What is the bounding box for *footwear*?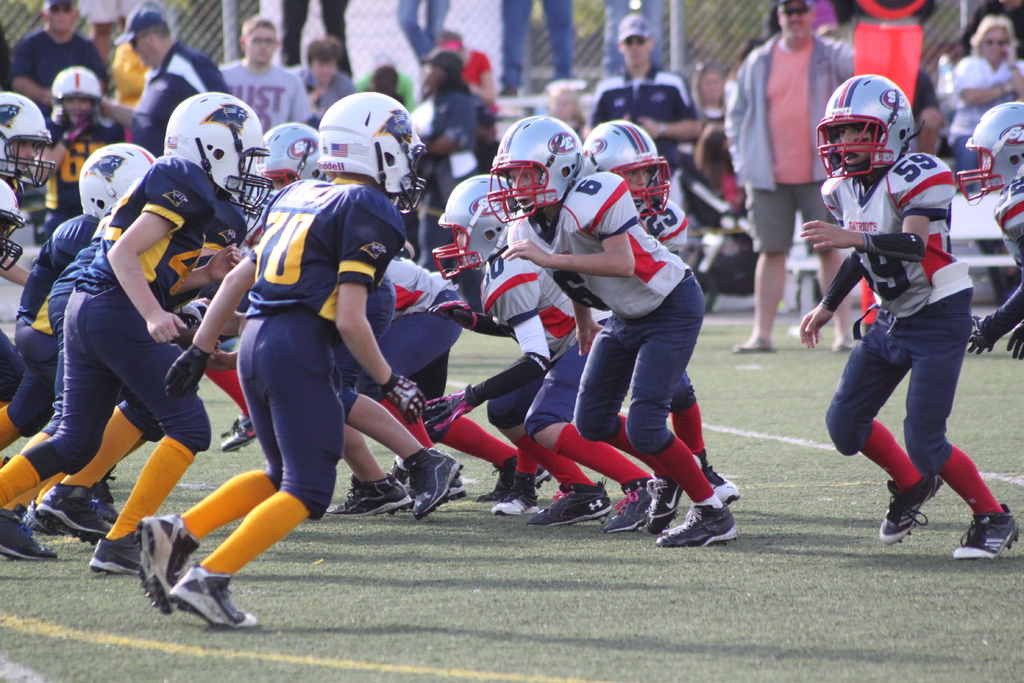
BBox(874, 473, 945, 547).
